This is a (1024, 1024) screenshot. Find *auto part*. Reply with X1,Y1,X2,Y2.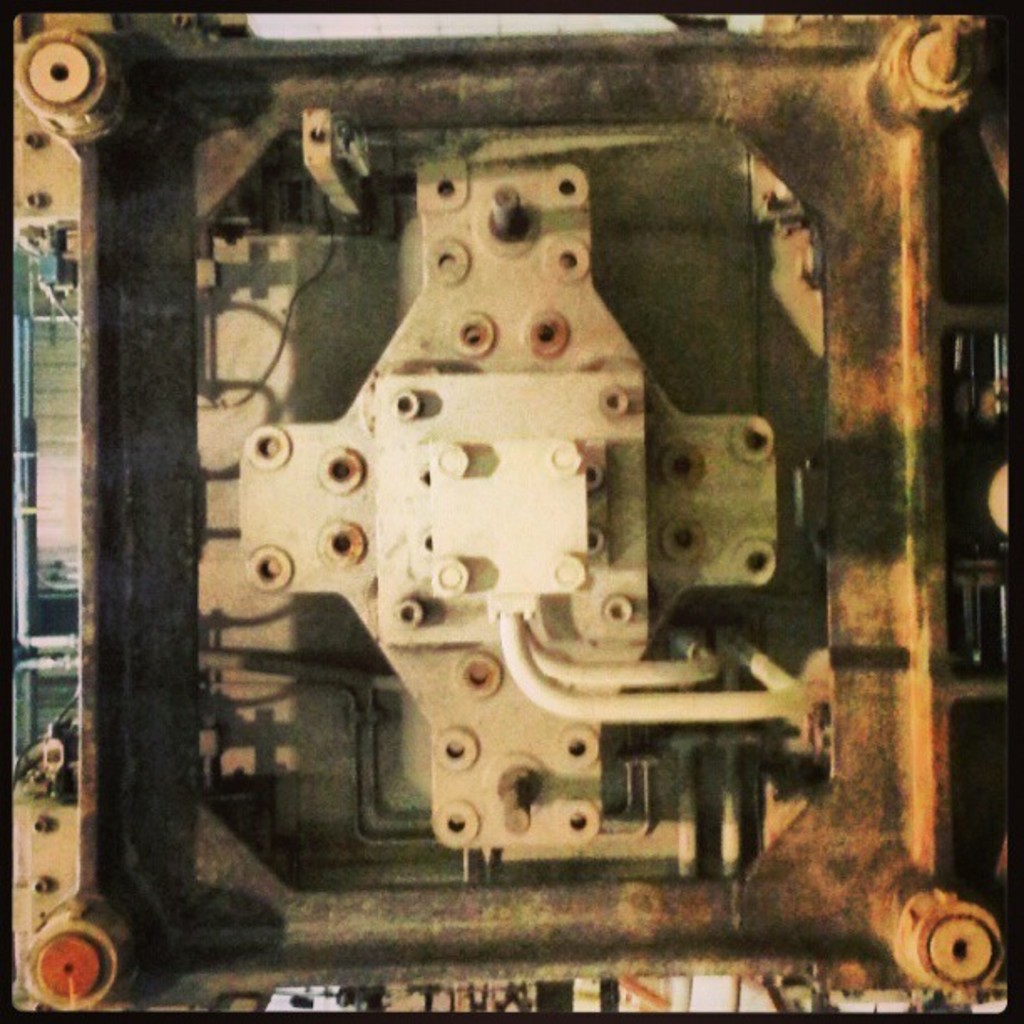
8,20,1017,1016.
